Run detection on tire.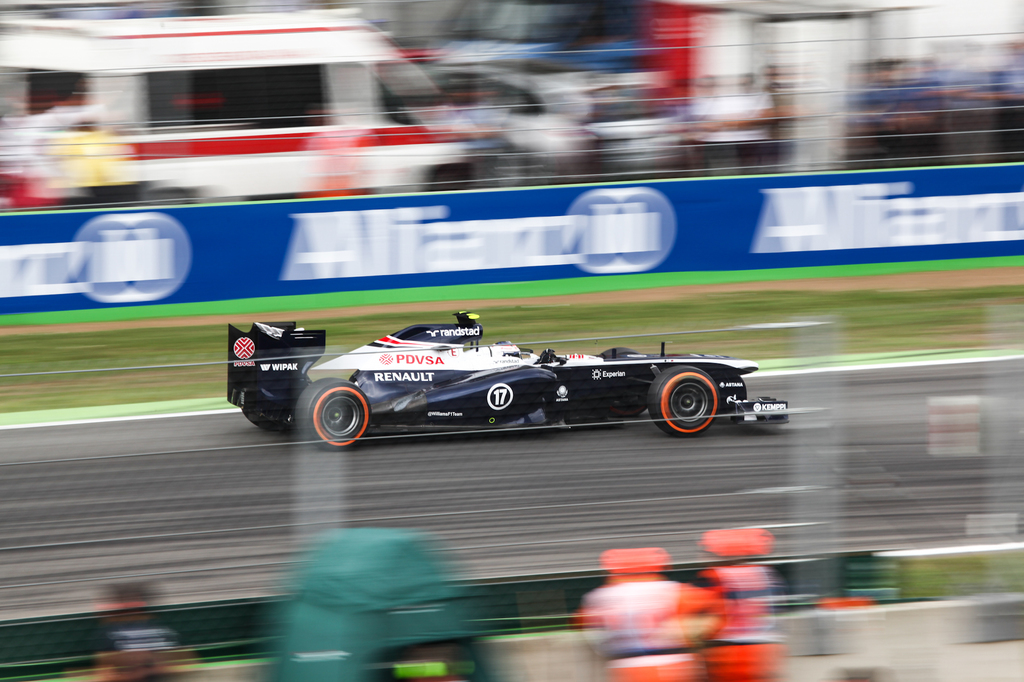
Result: pyautogui.locateOnScreen(644, 364, 738, 447).
